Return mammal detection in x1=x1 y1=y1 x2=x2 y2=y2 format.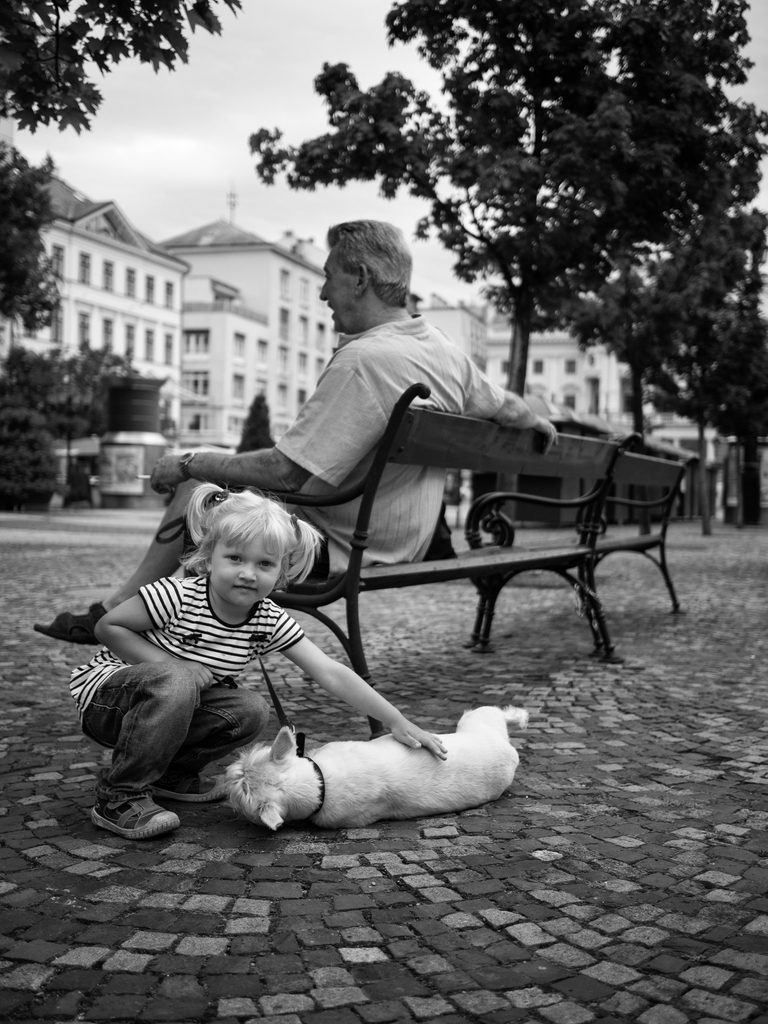
x1=62 y1=483 x2=433 y2=821.
